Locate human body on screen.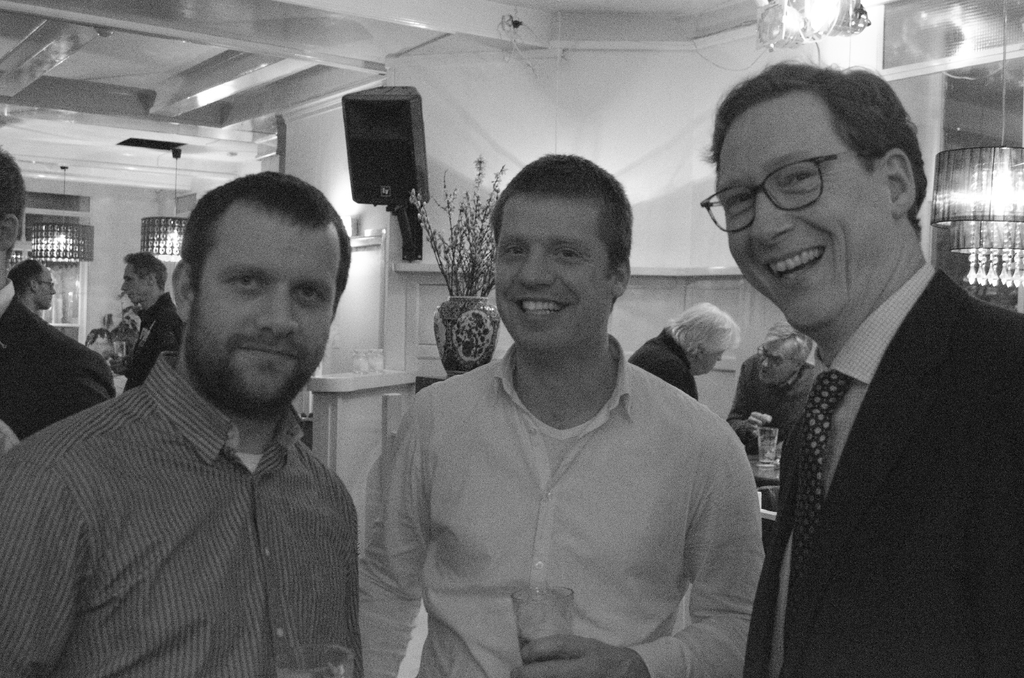
On screen at [left=365, top=193, right=770, bottom=668].
